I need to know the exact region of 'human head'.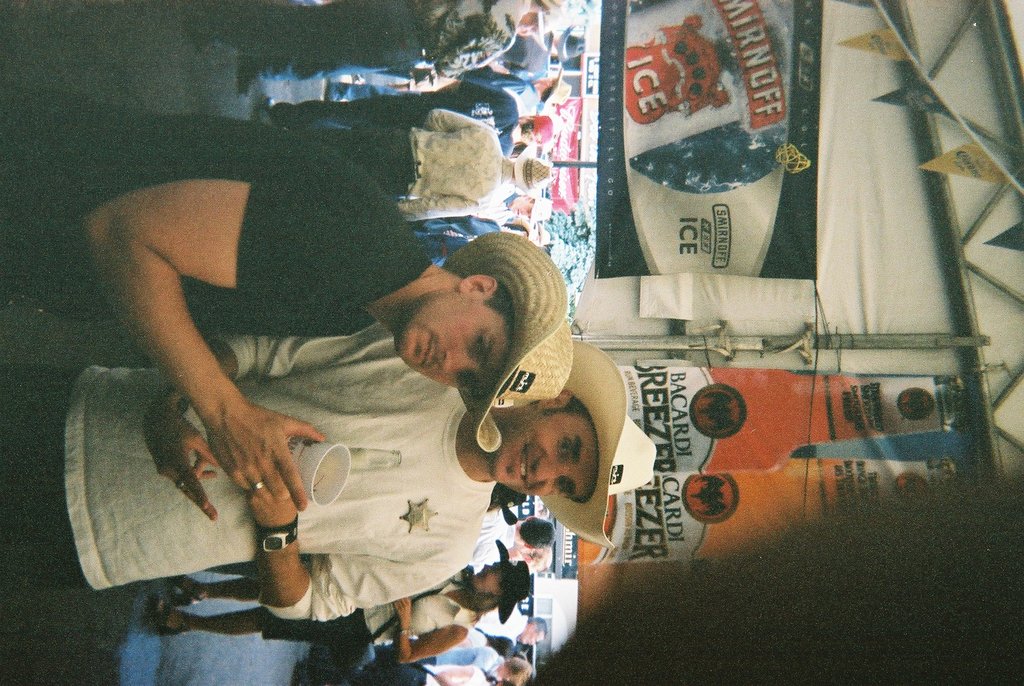
Region: Rect(356, 250, 529, 393).
